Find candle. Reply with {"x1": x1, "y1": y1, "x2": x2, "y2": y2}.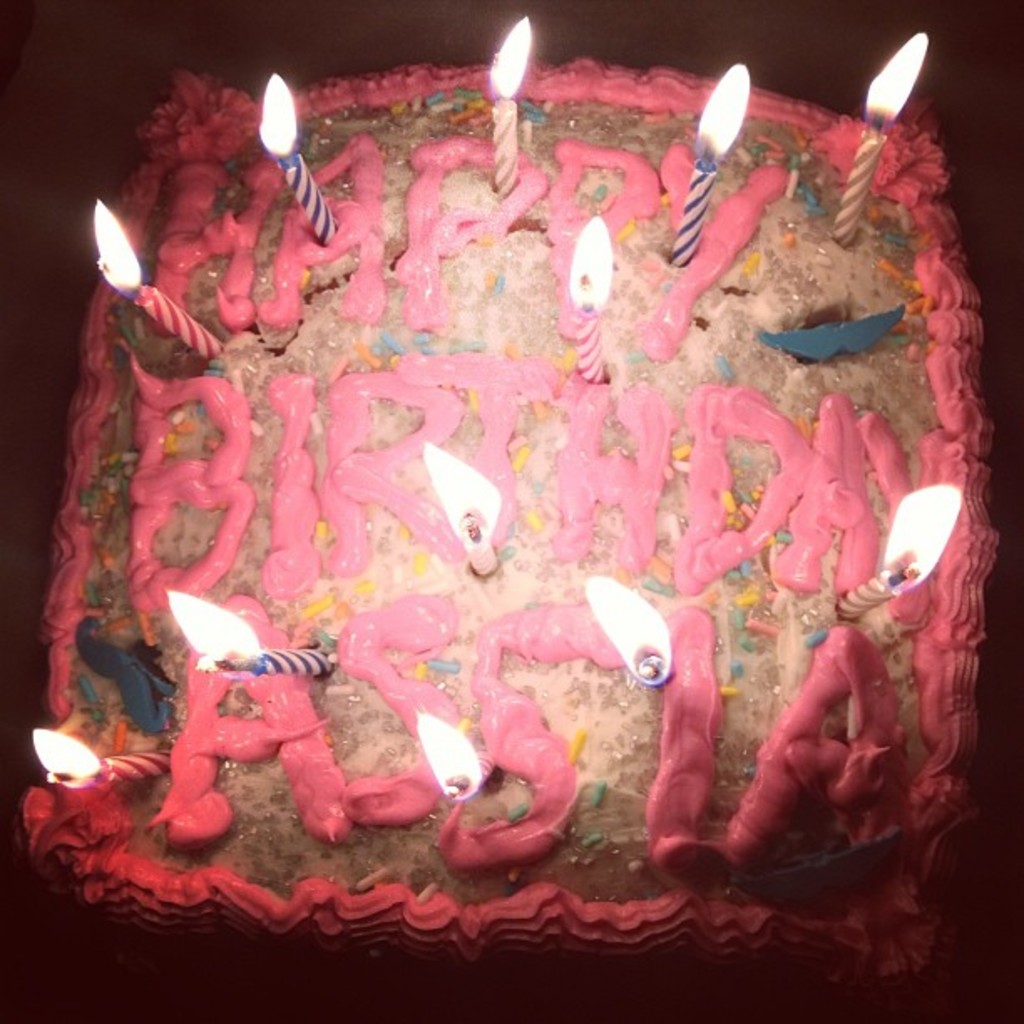
{"x1": 427, "y1": 445, "x2": 497, "y2": 579}.
